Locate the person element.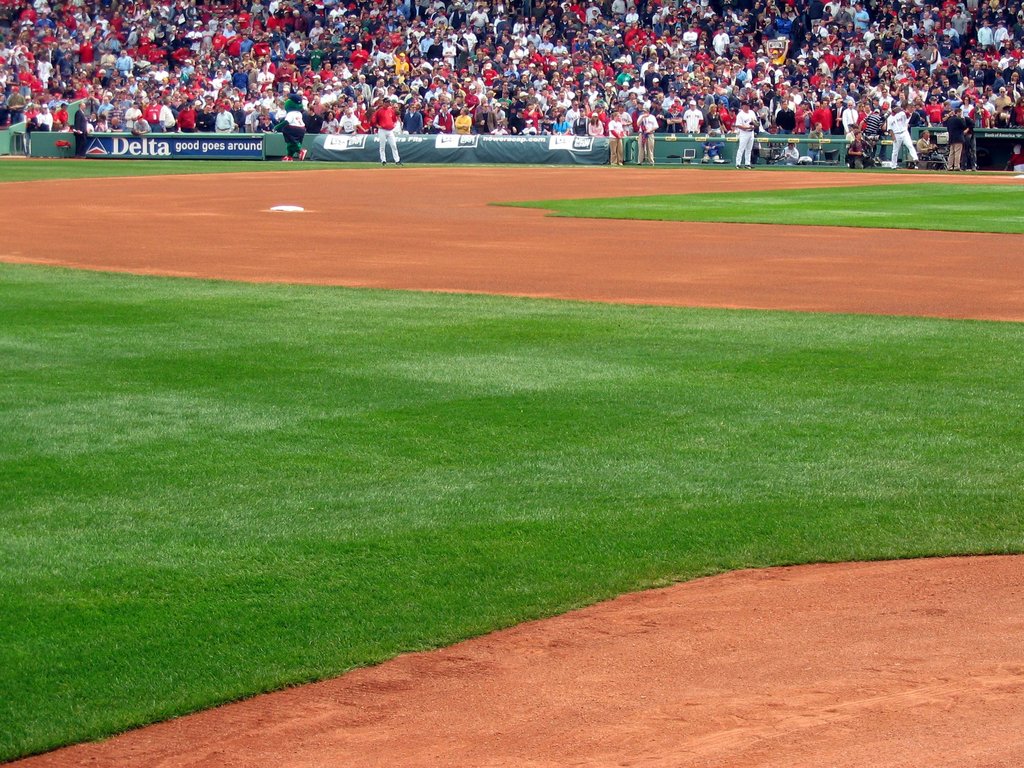
Element bbox: {"x1": 371, "y1": 93, "x2": 403, "y2": 166}.
